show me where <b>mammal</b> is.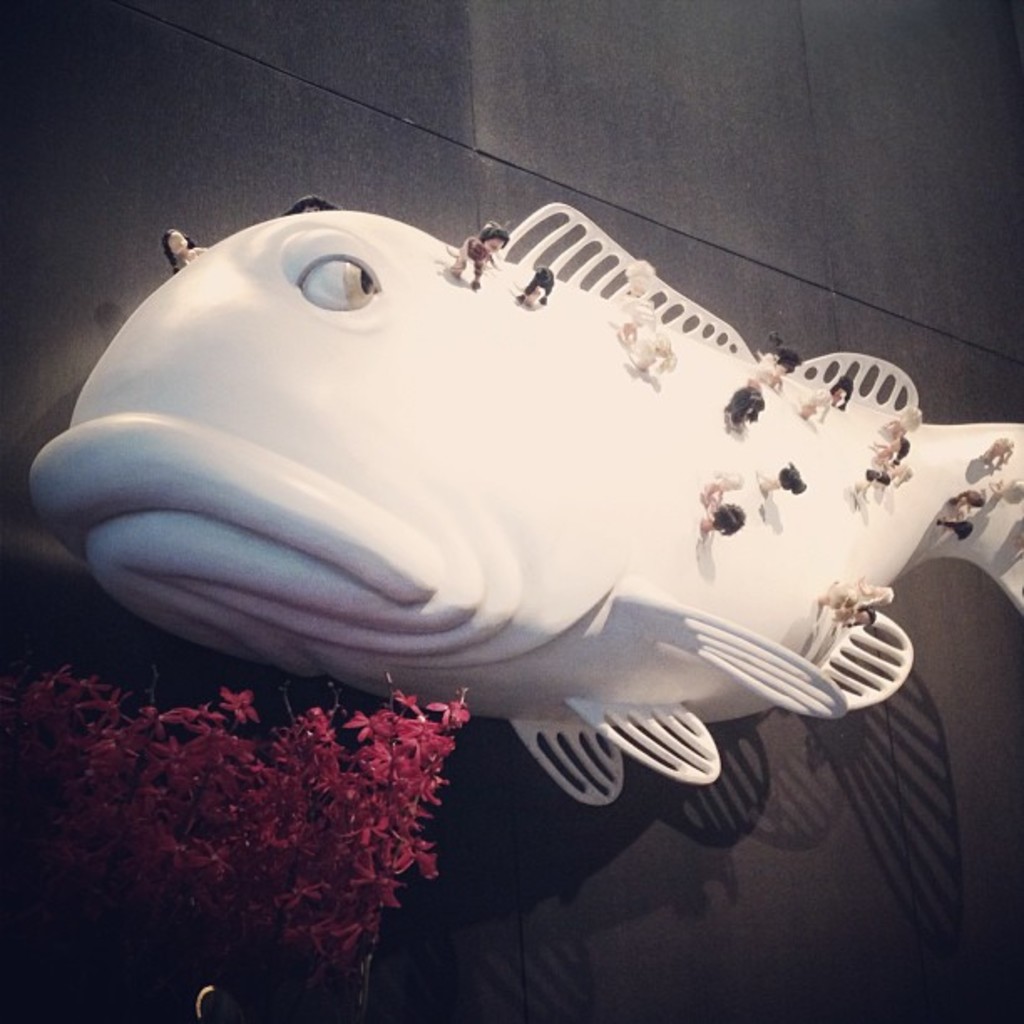
<b>mammal</b> is at left=949, top=489, right=994, bottom=520.
